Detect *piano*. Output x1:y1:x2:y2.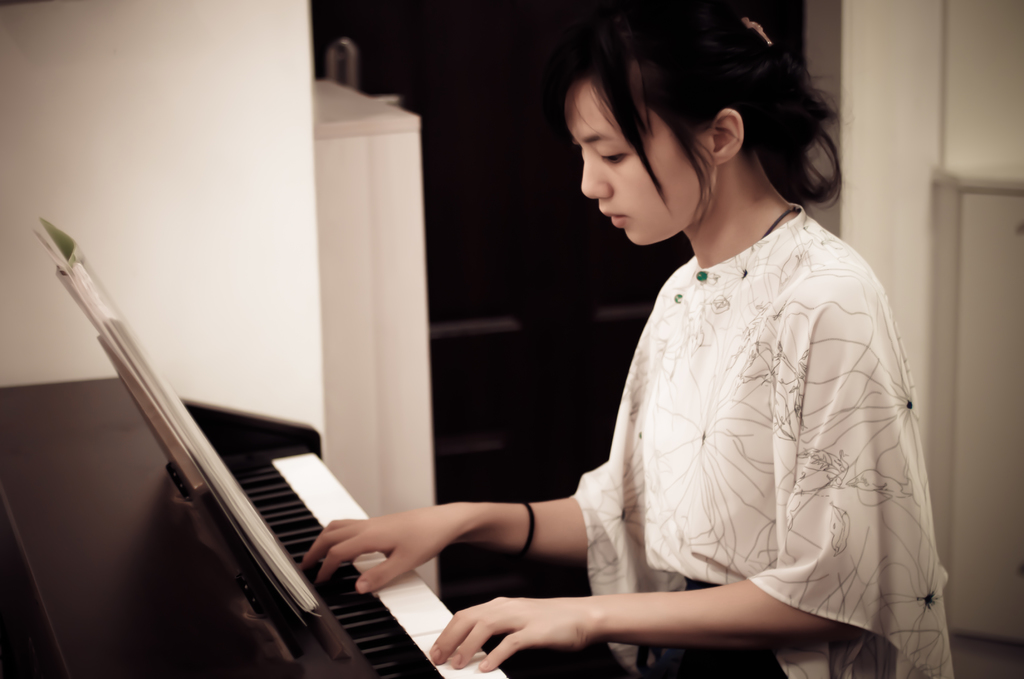
0:374:517:678.
